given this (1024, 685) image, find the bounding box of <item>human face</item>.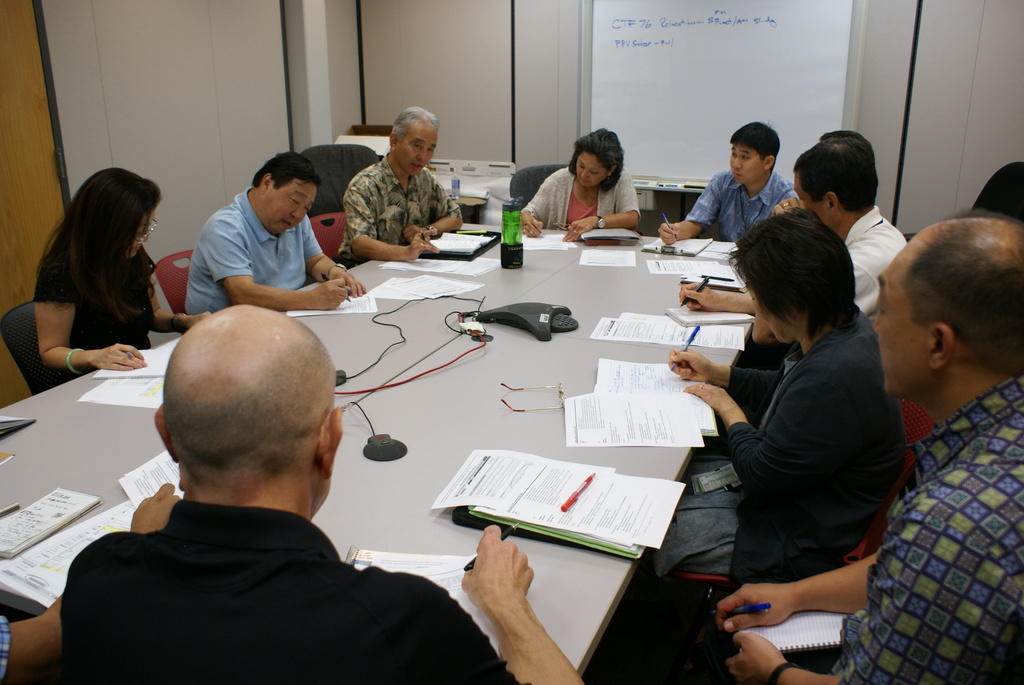
732, 140, 765, 183.
